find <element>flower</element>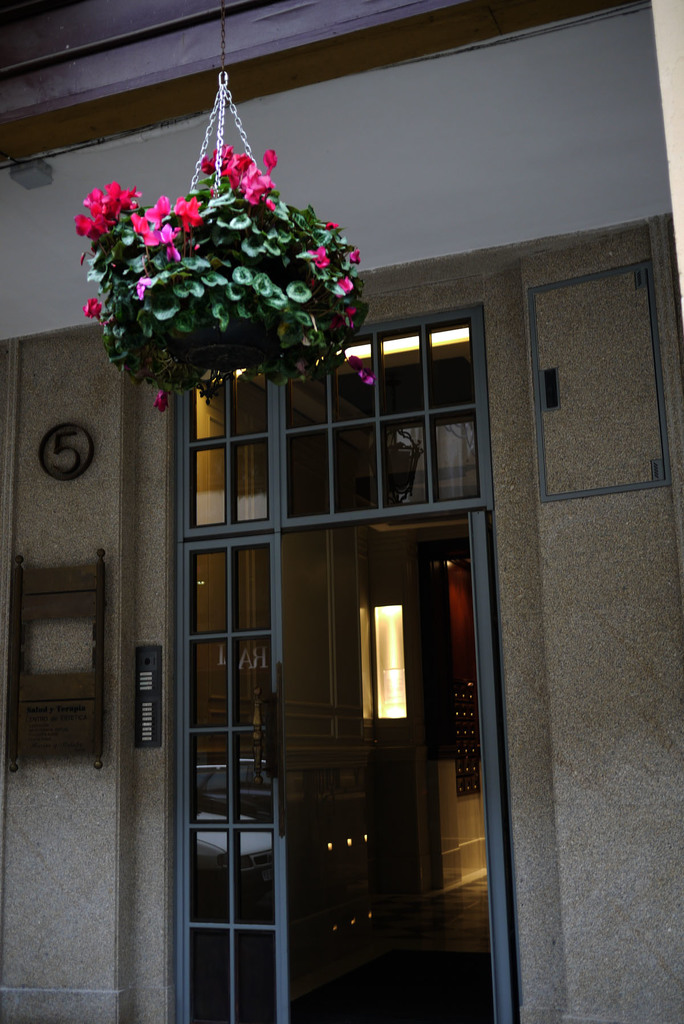
(left=342, top=248, right=359, bottom=267)
